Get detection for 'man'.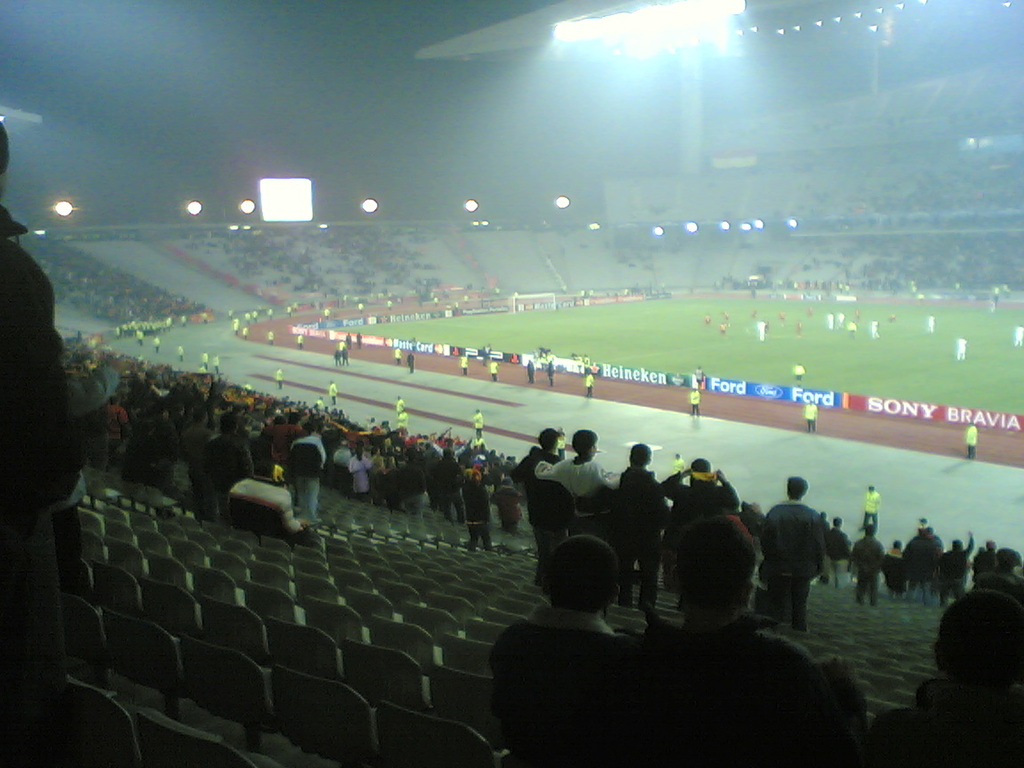
Detection: {"left": 349, "top": 448, "right": 370, "bottom": 496}.
